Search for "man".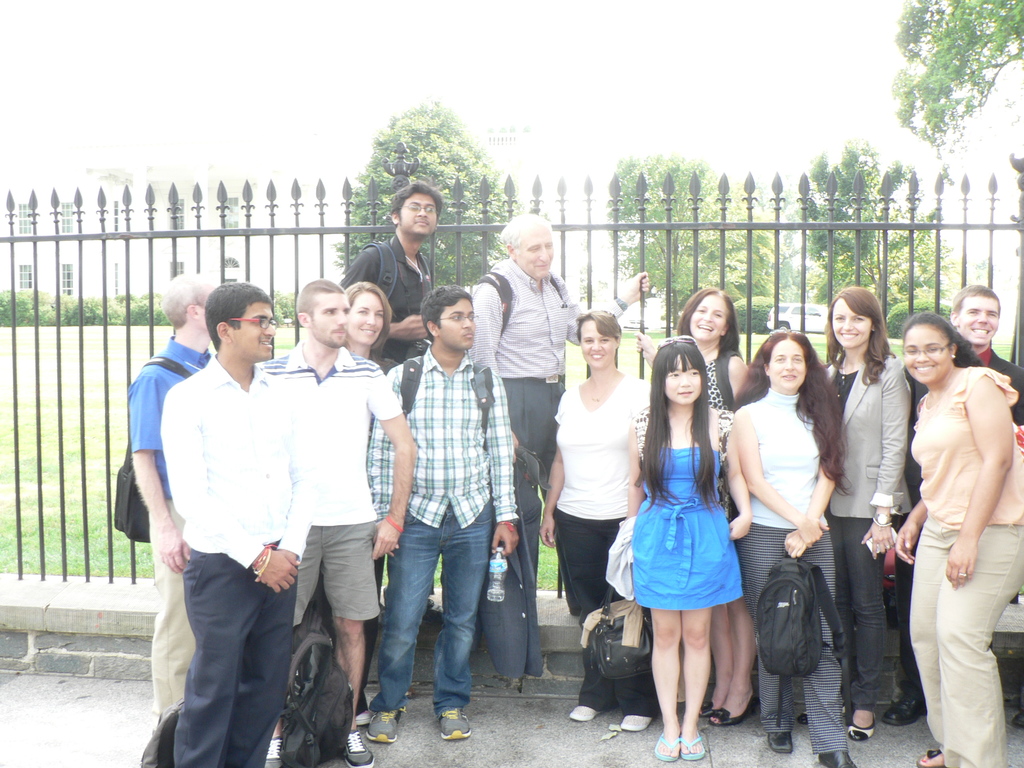
Found at [369,282,520,753].
